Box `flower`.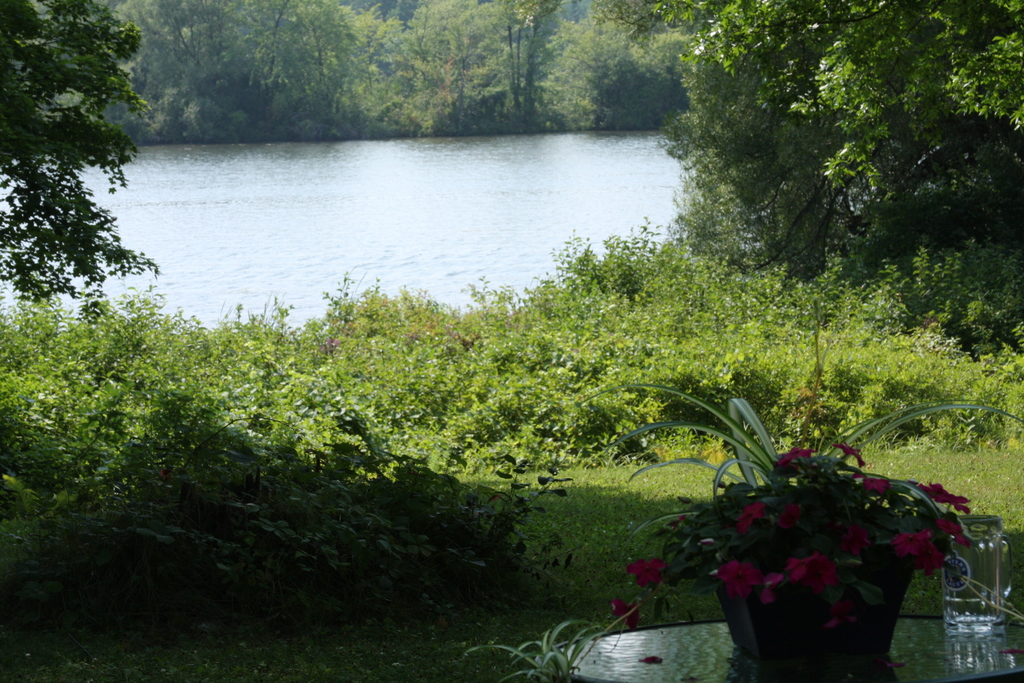
bbox(838, 522, 877, 562).
